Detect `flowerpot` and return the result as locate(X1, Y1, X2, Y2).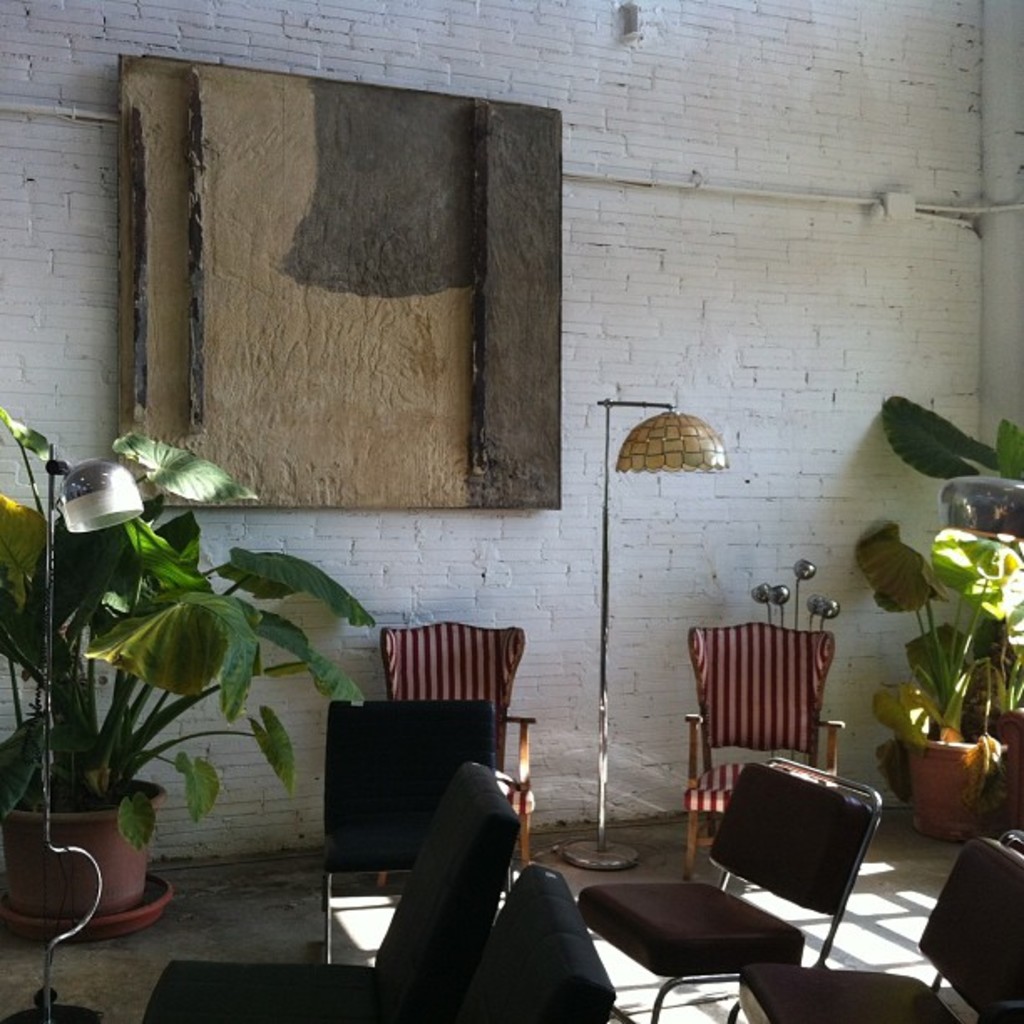
locate(980, 704, 1022, 822).
